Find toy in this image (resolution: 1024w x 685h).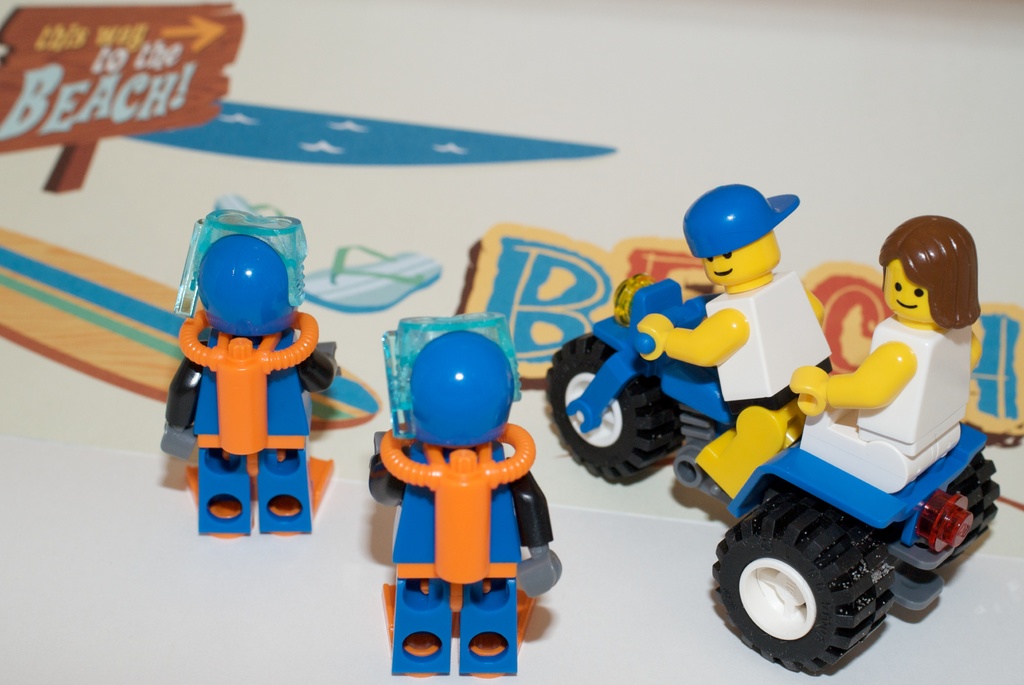
(163, 211, 331, 557).
